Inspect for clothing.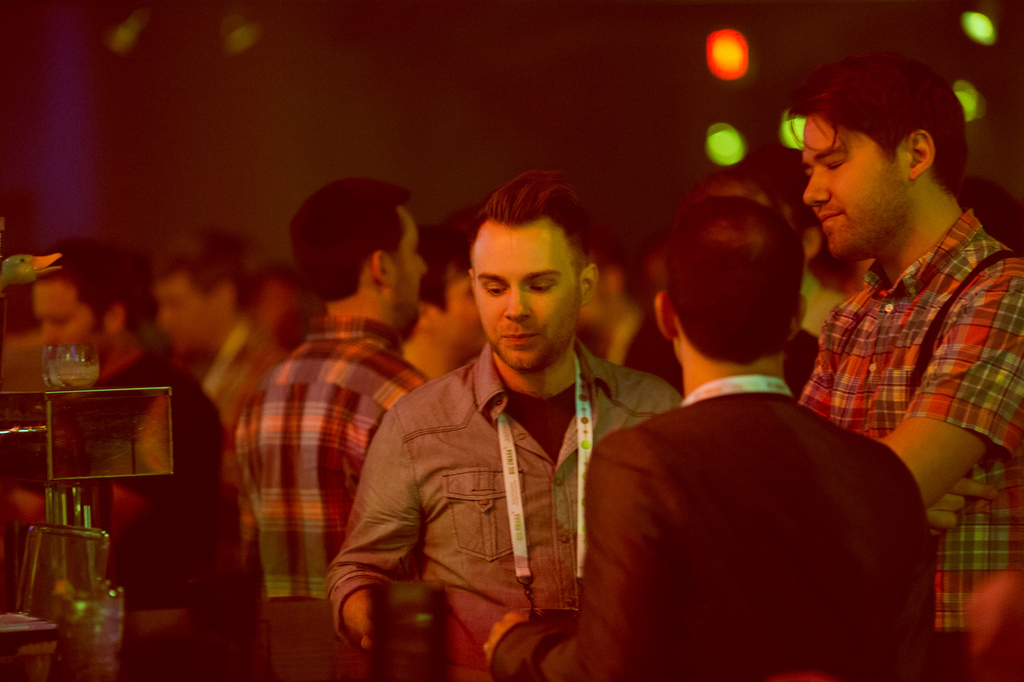
Inspection: bbox=(492, 379, 943, 681).
